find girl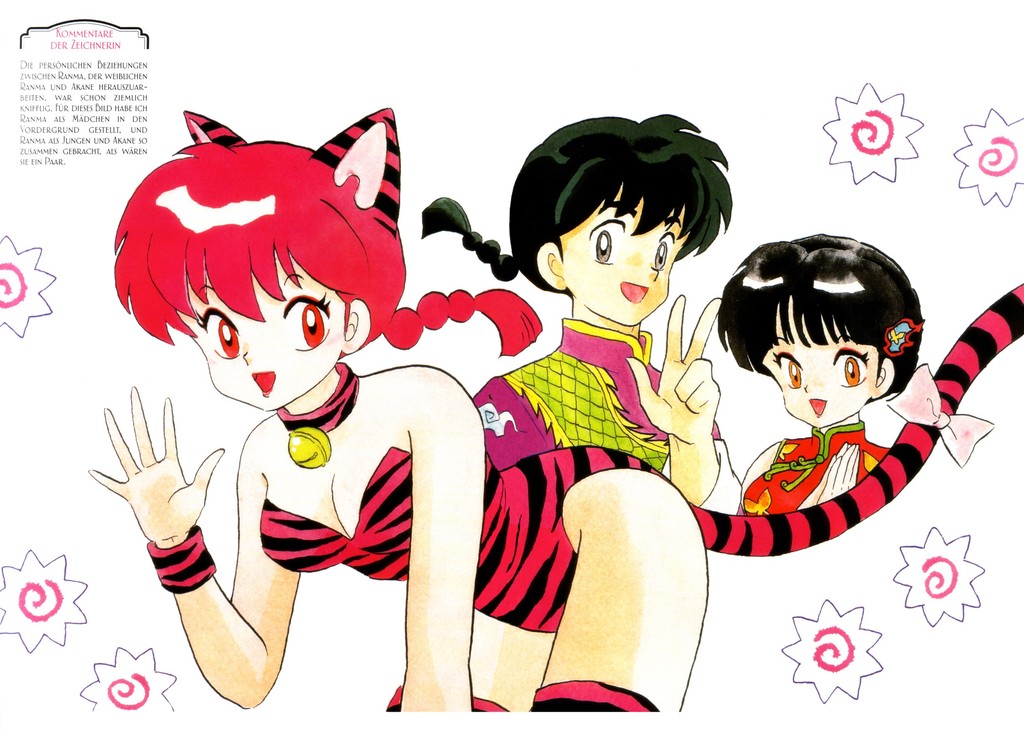
x1=395, y1=115, x2=728, y2=726
